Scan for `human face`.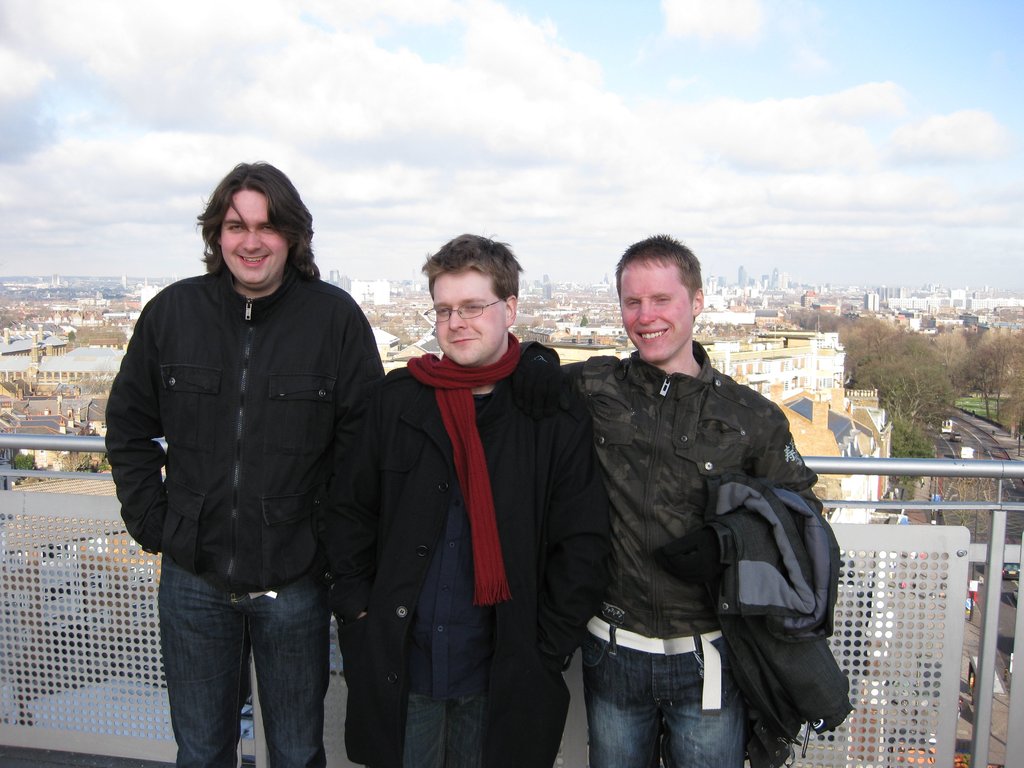
Scan result: 435:266:508:363.
